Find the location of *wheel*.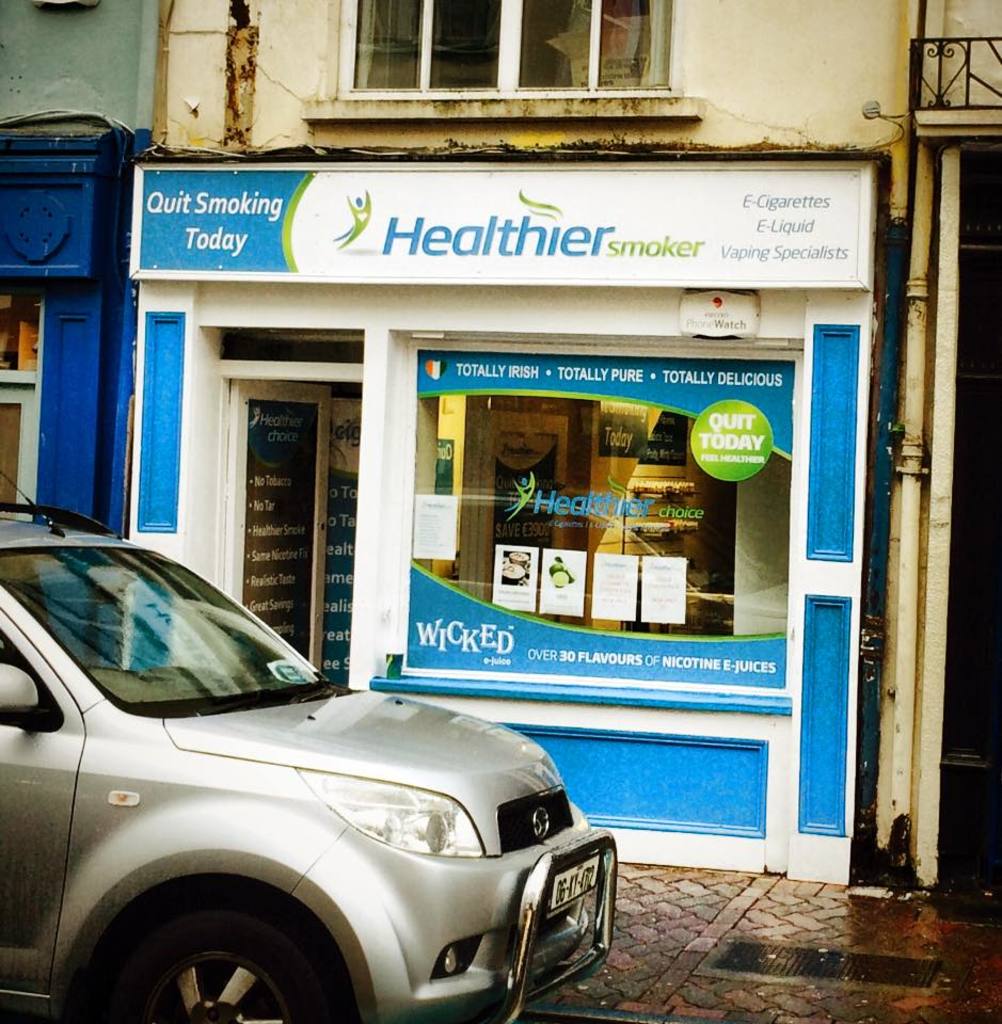
Location: crop(81, 889, 405, 1011).
